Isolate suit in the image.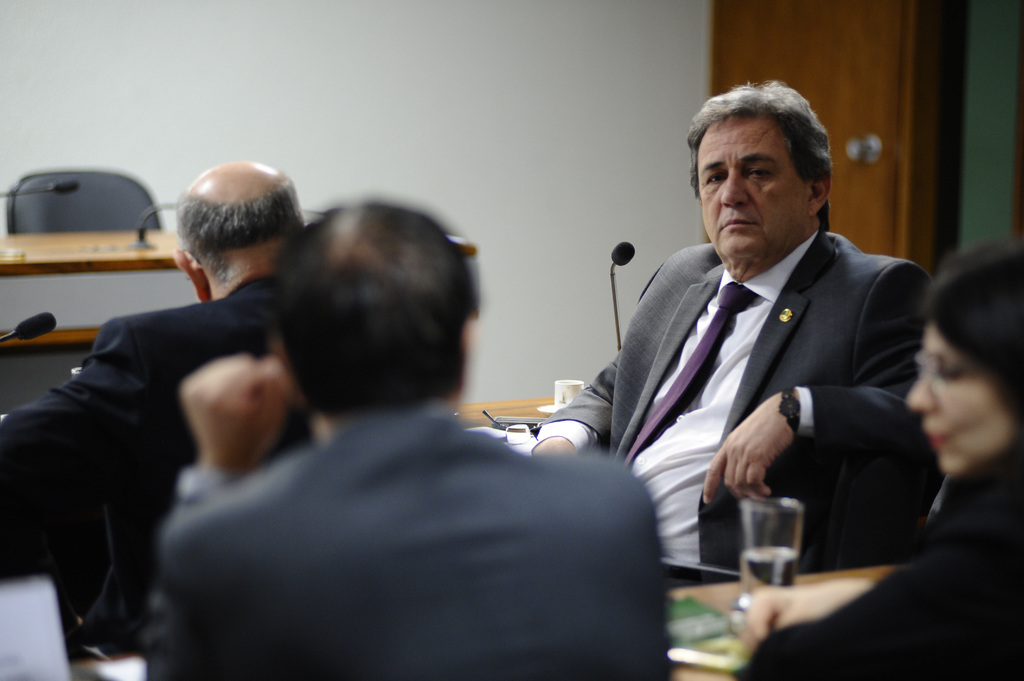
Isolated region: 152:405:675:680.
